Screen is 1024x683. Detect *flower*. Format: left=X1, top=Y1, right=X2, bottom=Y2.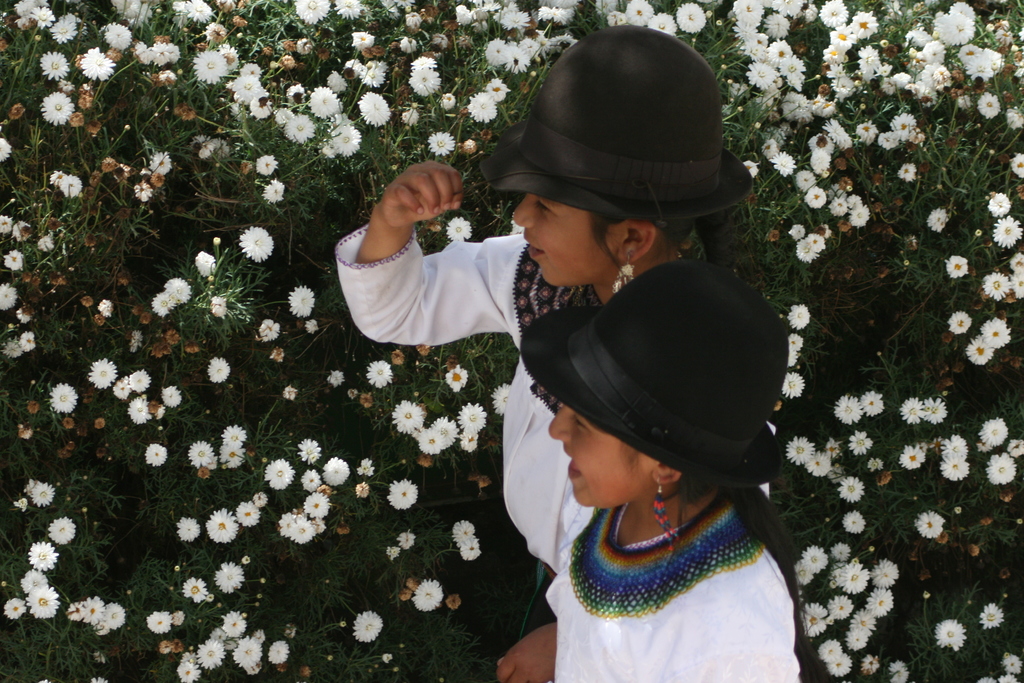
left=46, top=518, right=76, bottom=547.
